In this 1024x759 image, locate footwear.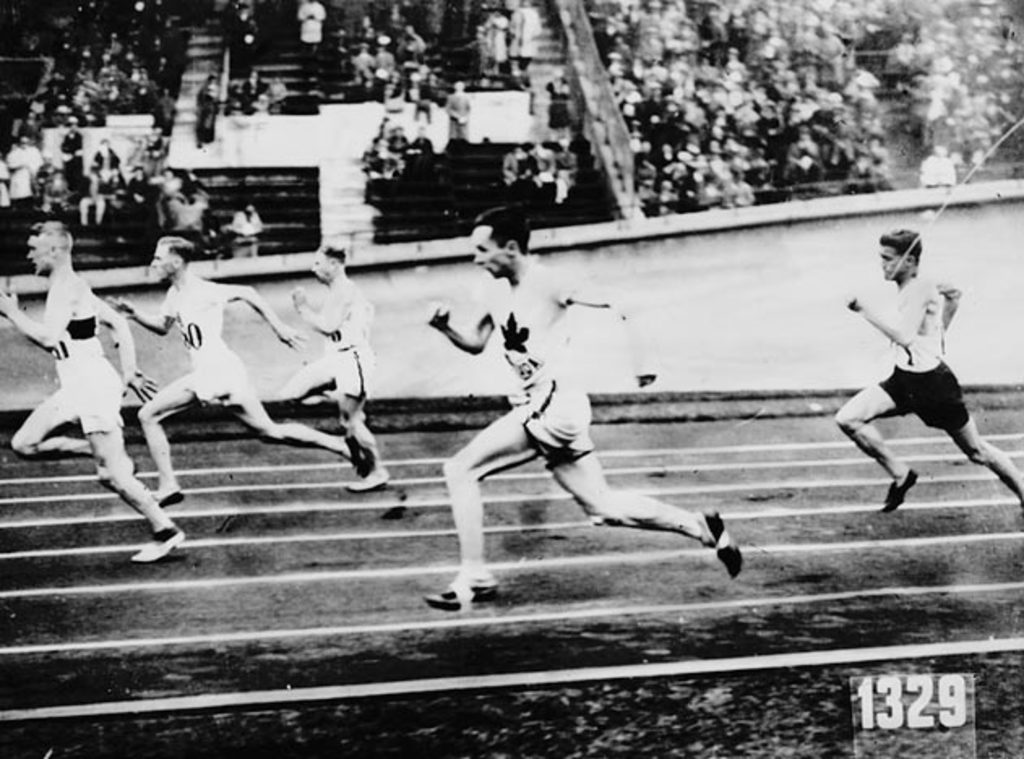
Bounding box: 693/500/748/582.
